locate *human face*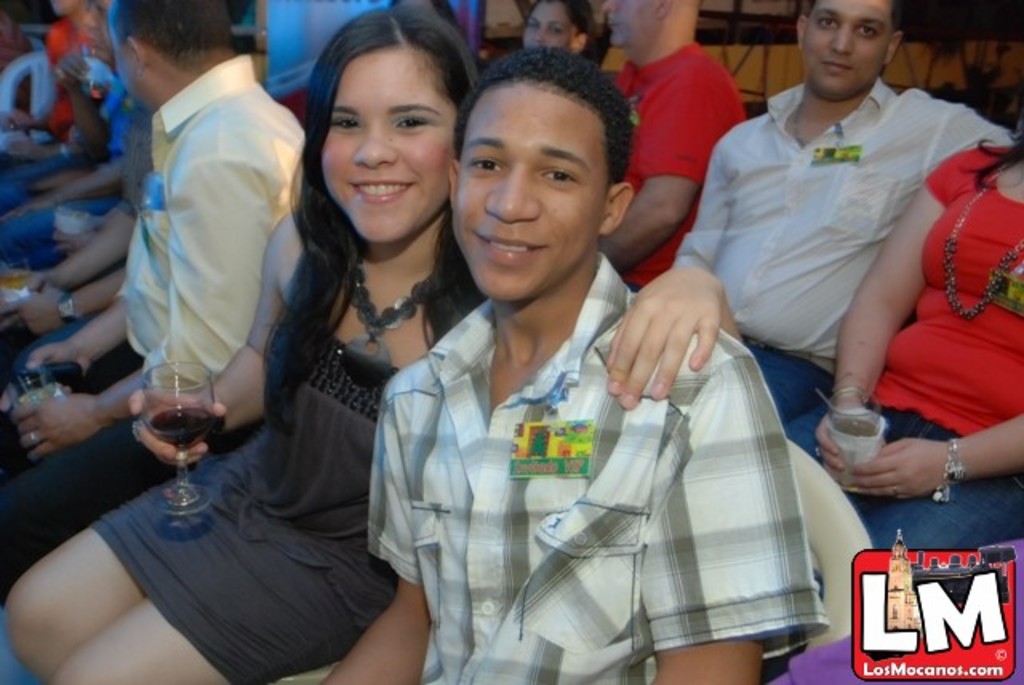
606 0 656 48
